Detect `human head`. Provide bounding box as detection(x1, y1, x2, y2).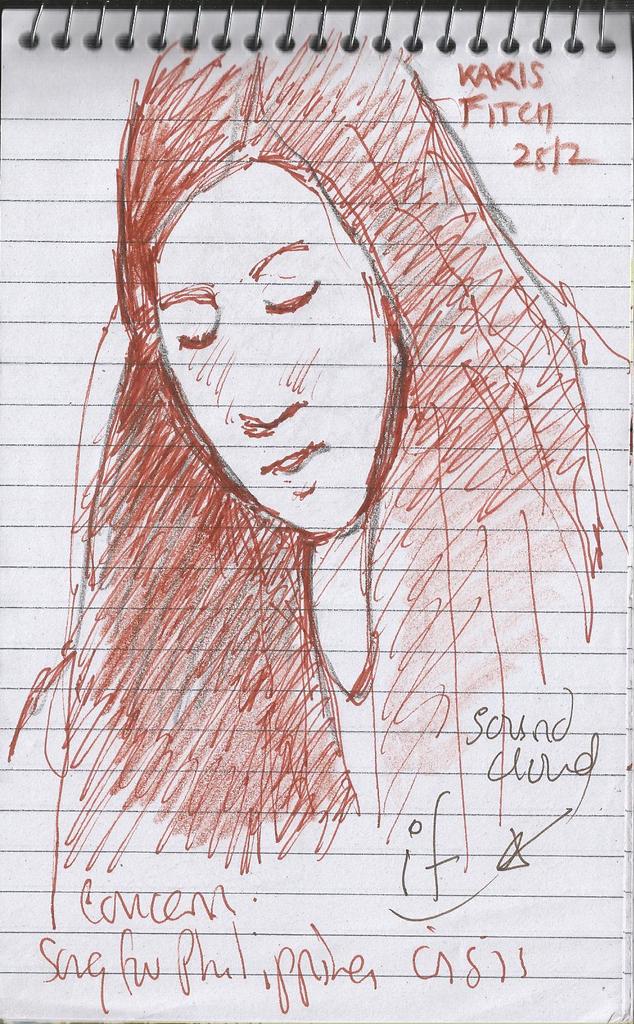
detection(134, 126, 413, 550).
